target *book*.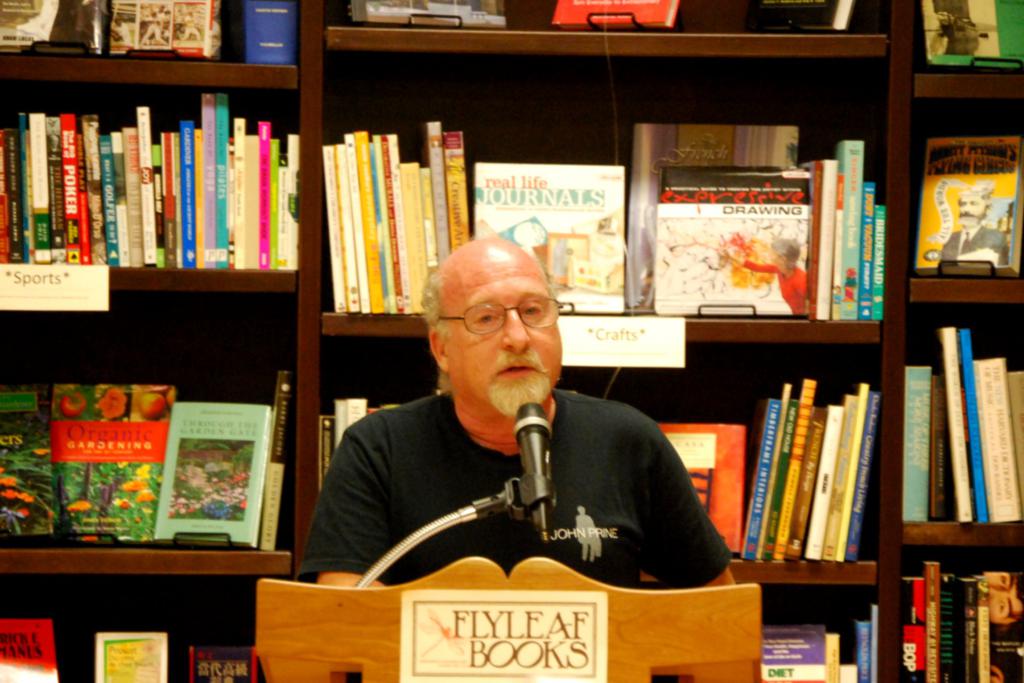
Target region: rect(0, 383, 63, 539).
